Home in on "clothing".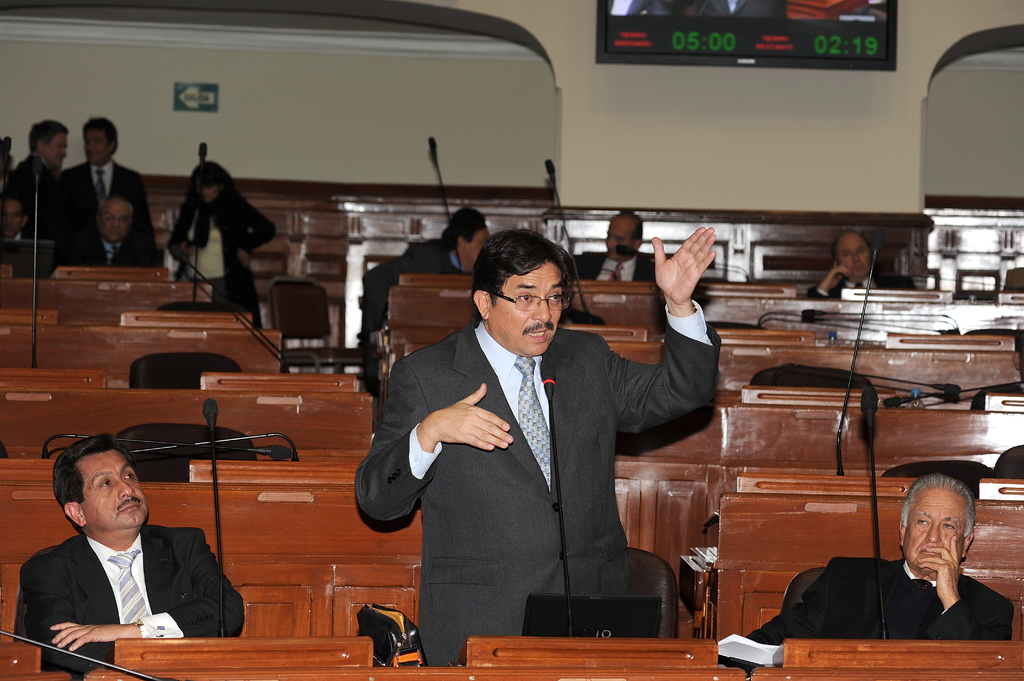
Homed in at crop(168, 181, 282, 332).
